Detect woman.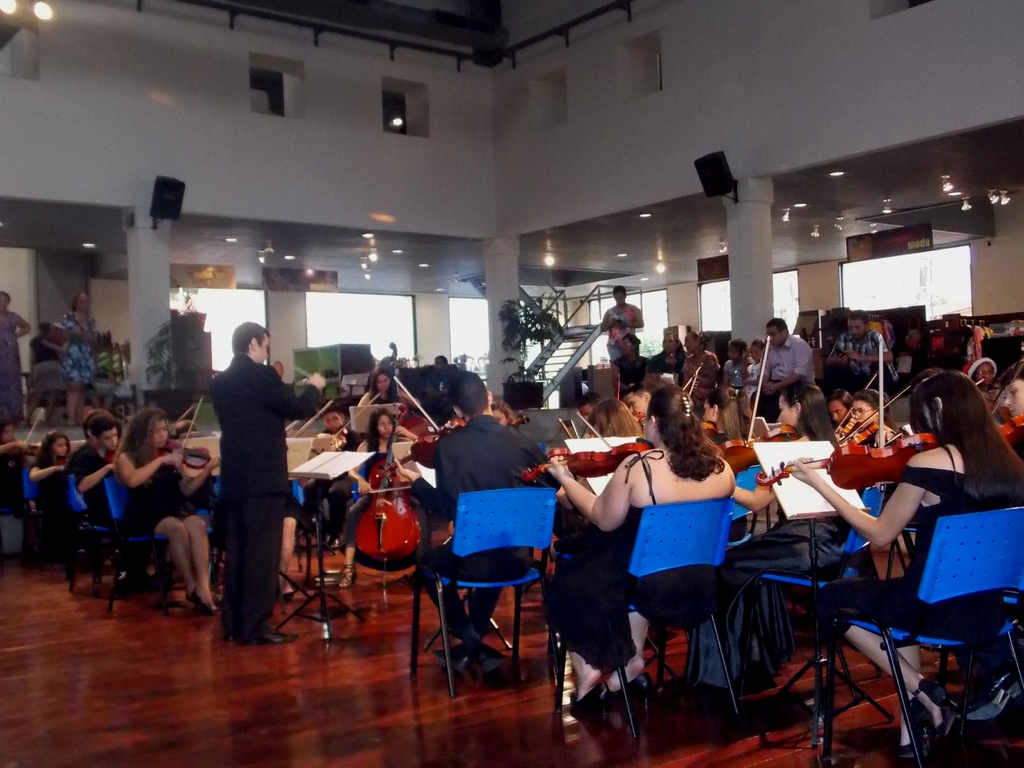
Detected at Rect(30, 431, 68, 512).
